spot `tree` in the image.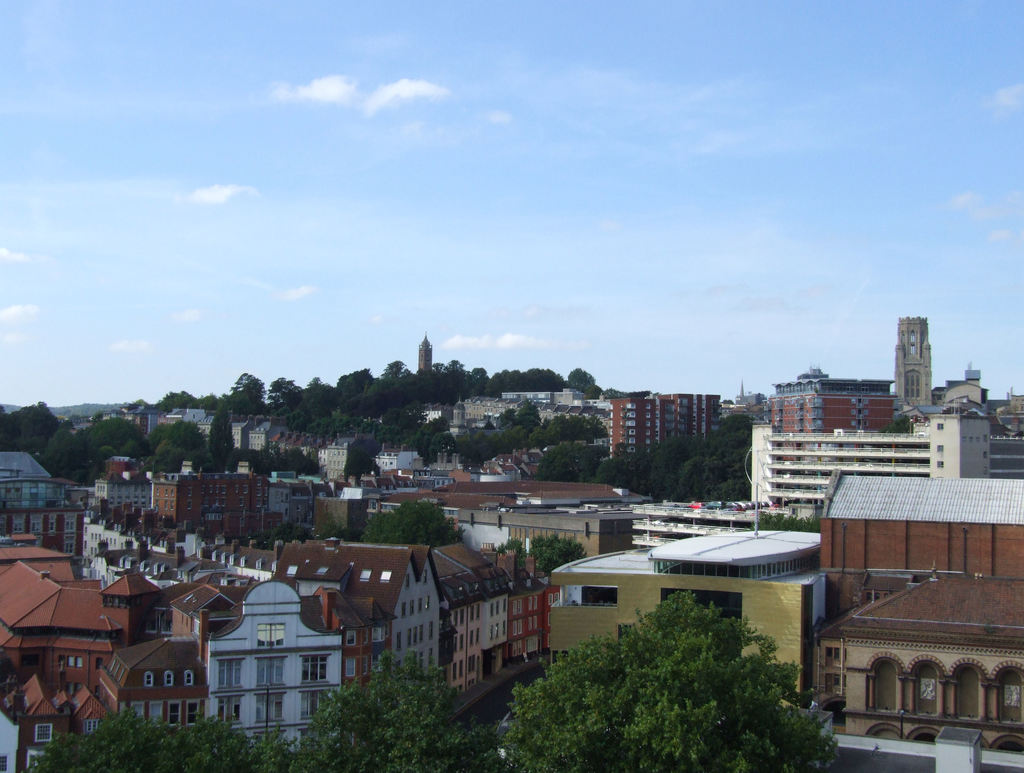
`tree` found at box=[88, 411, 146, 470].
